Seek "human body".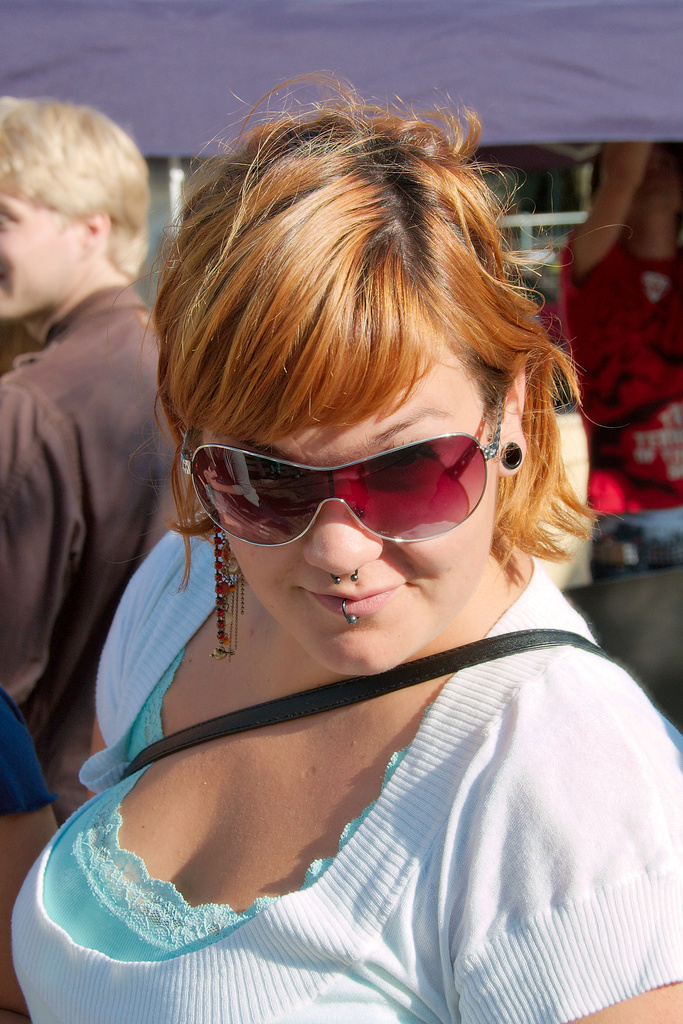
bbox=(553, 137, 682, 522).
